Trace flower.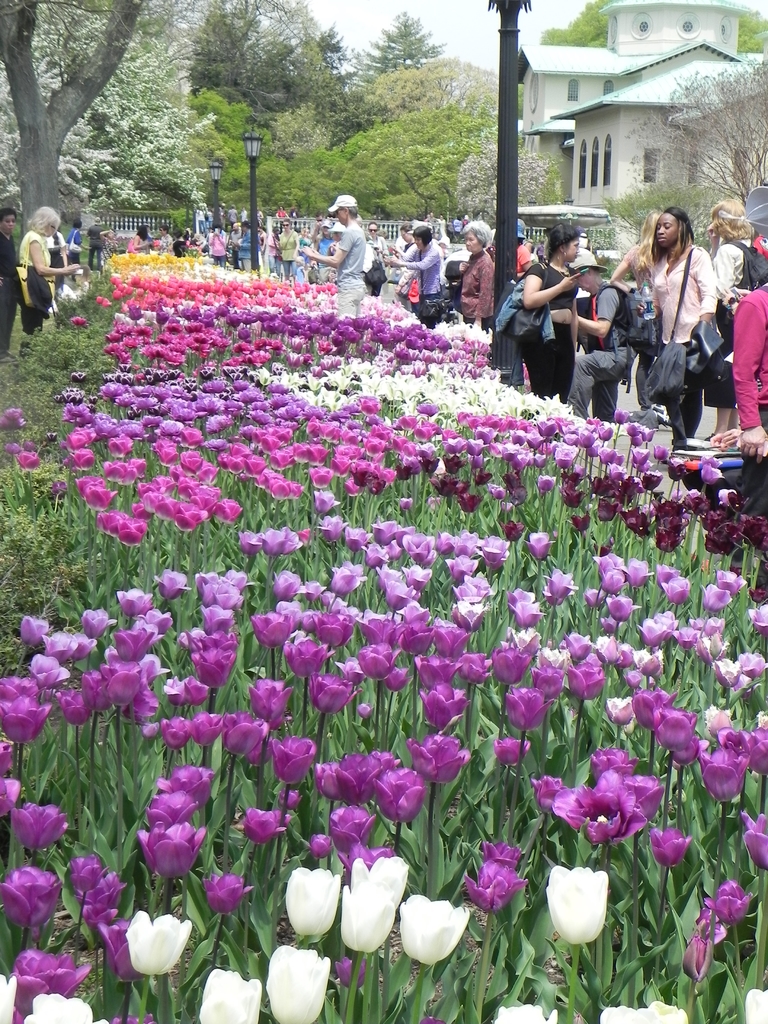
Traced to <box>125,909,195,977</box>.
